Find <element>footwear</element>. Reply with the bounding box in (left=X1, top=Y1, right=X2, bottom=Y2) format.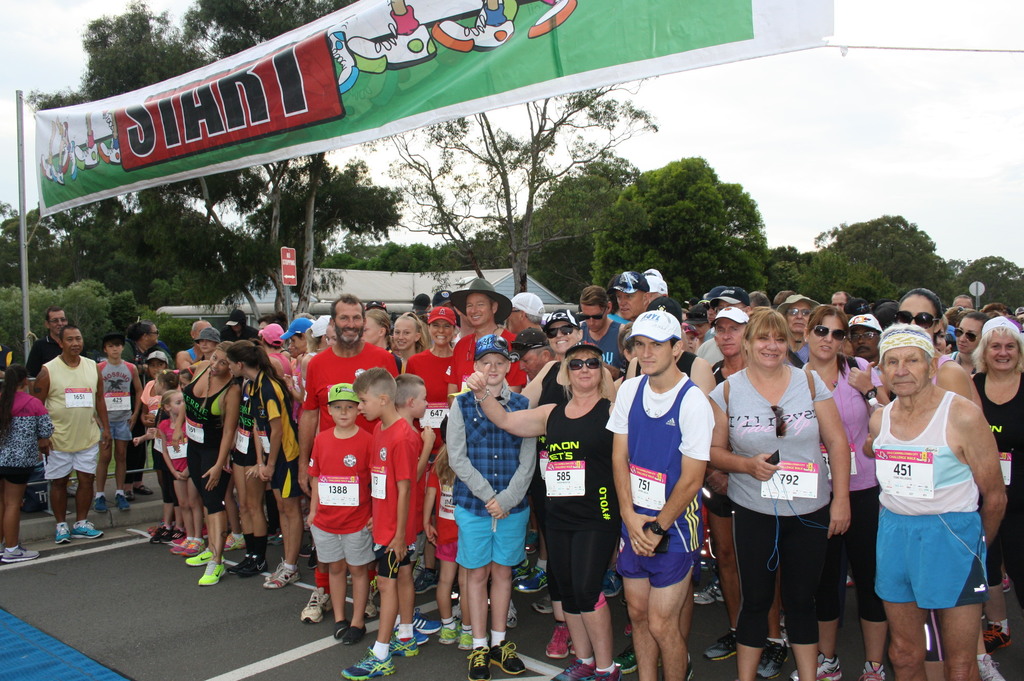
(left=163, top=529, right=172, bottom=543).
